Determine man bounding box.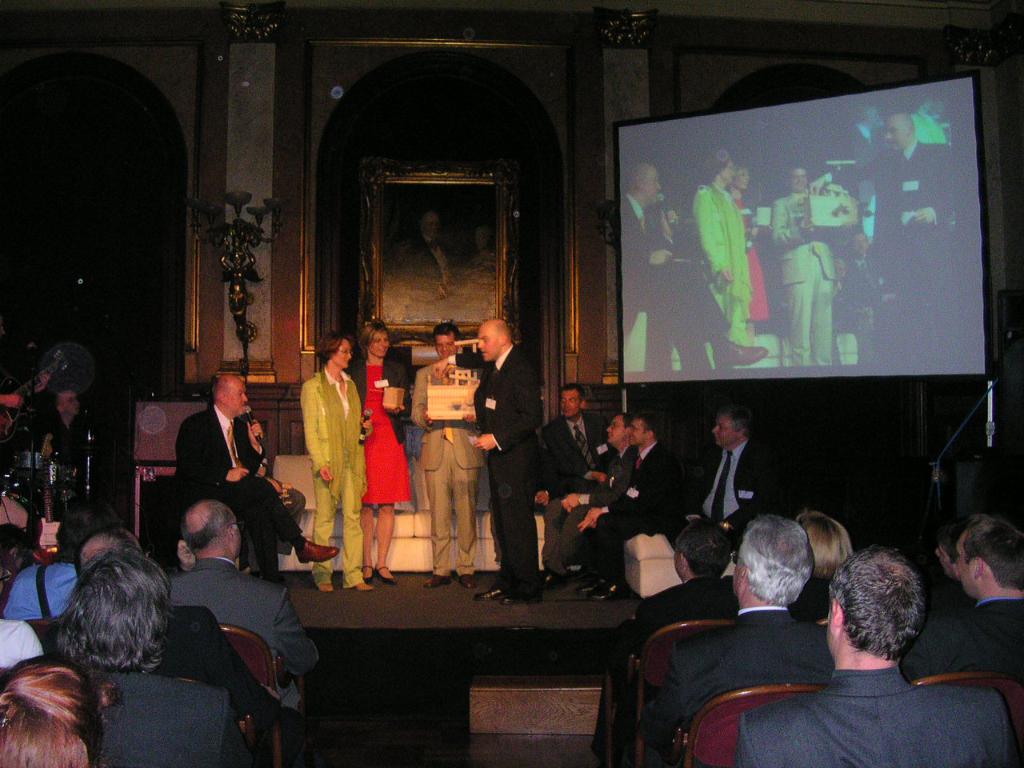
Determined: 39:390:93:485.
